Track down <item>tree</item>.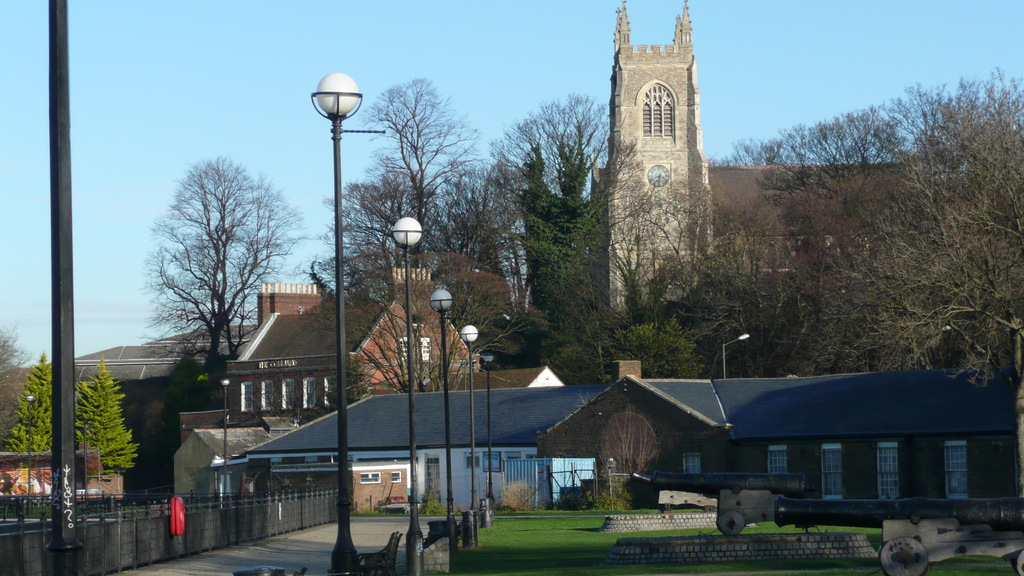
Tracked to left=139, top=139, right=275, bottom=386.
